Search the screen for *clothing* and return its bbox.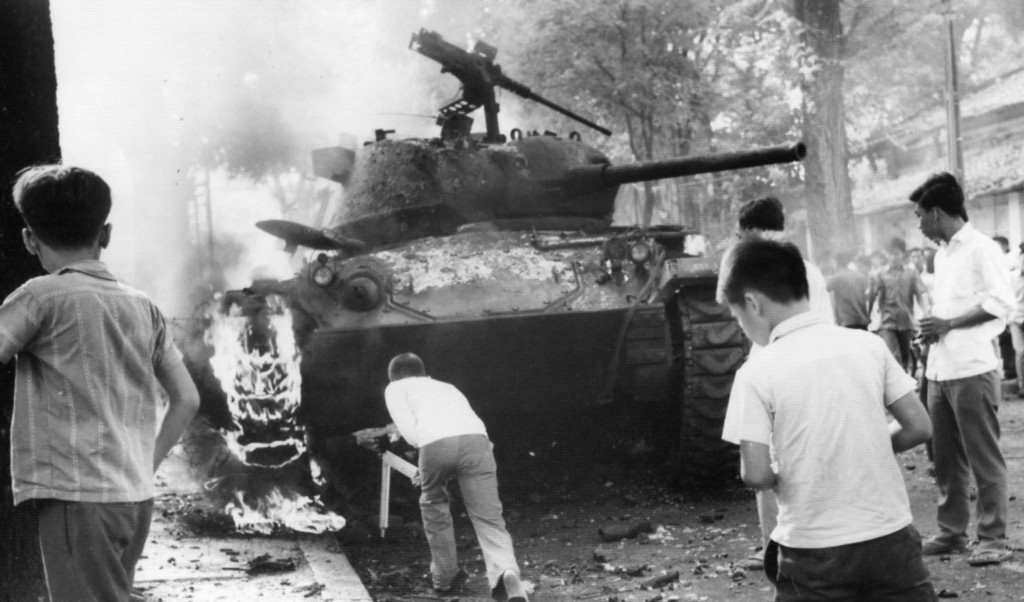
Found: (379,372,523,601).
